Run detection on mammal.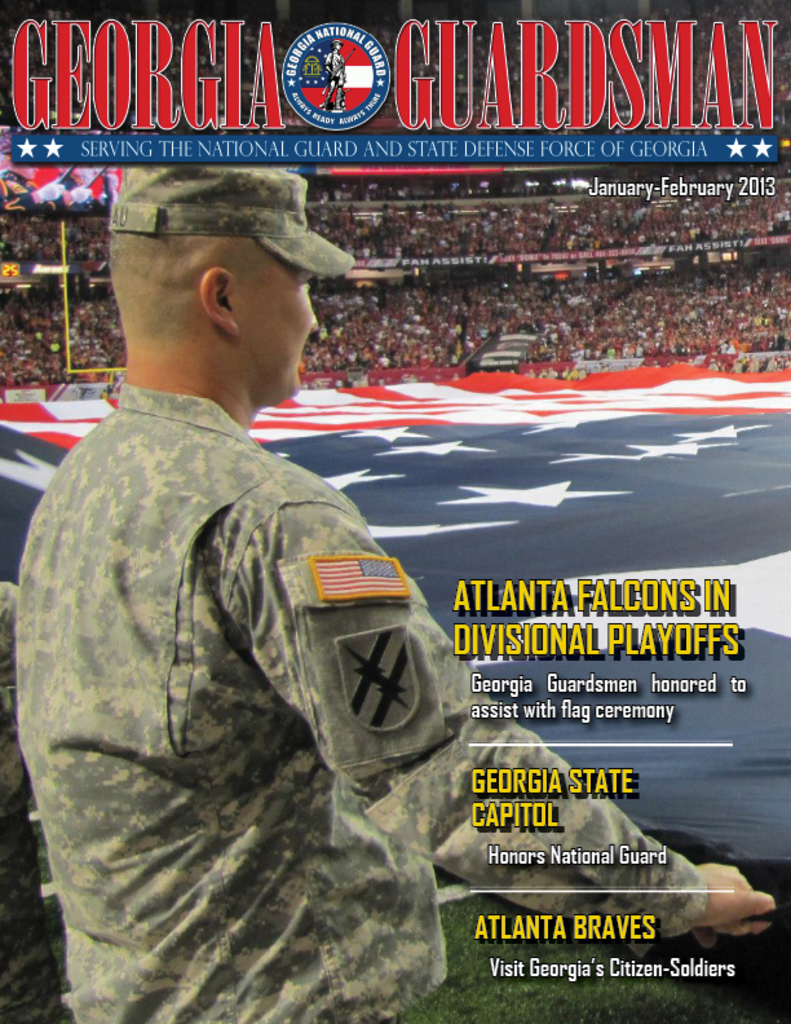
Result: 10,154,781,1016.
